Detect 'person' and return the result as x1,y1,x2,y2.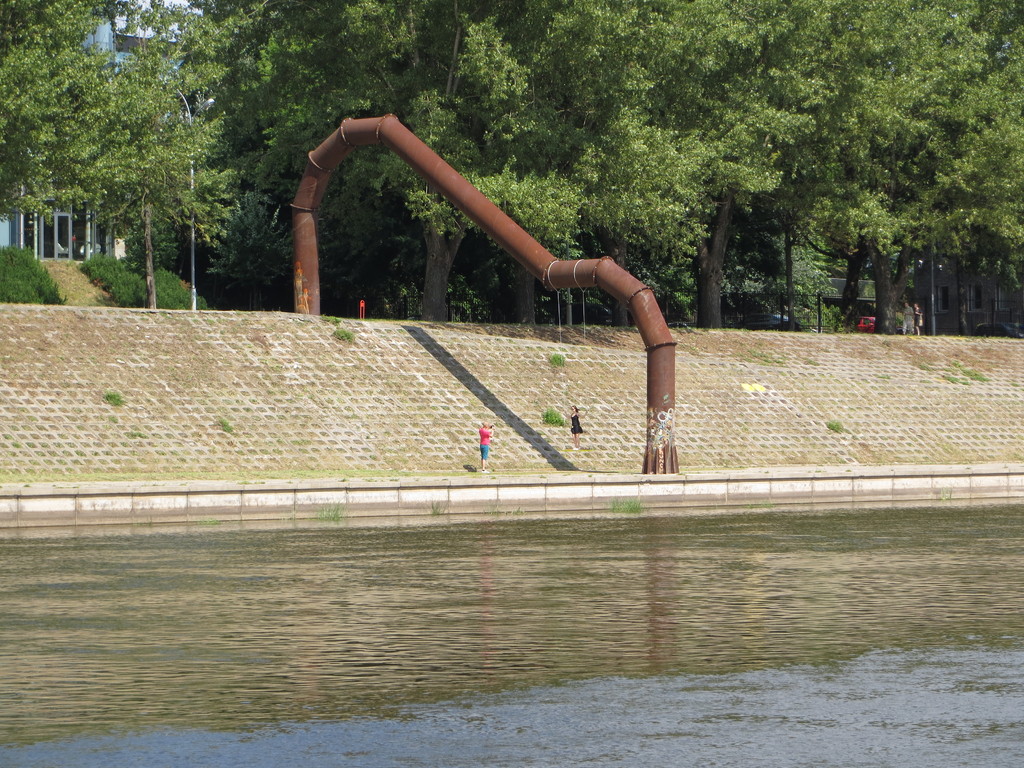
568,399,589,450.
